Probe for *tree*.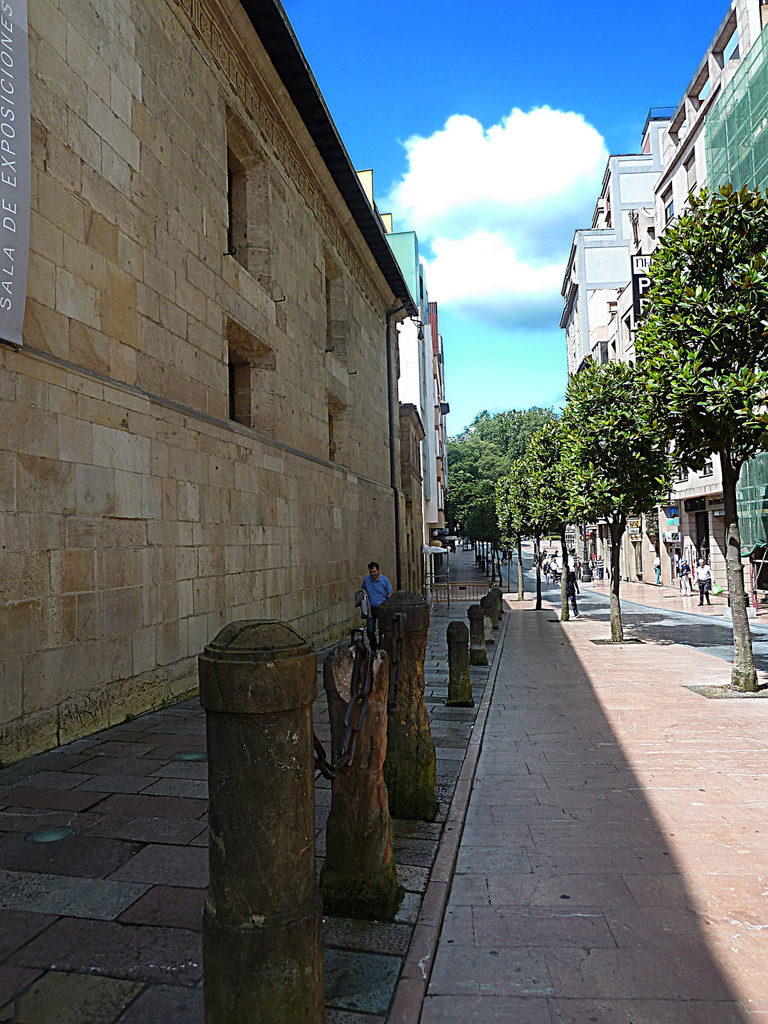
Probe result: 551/357/675/653.
